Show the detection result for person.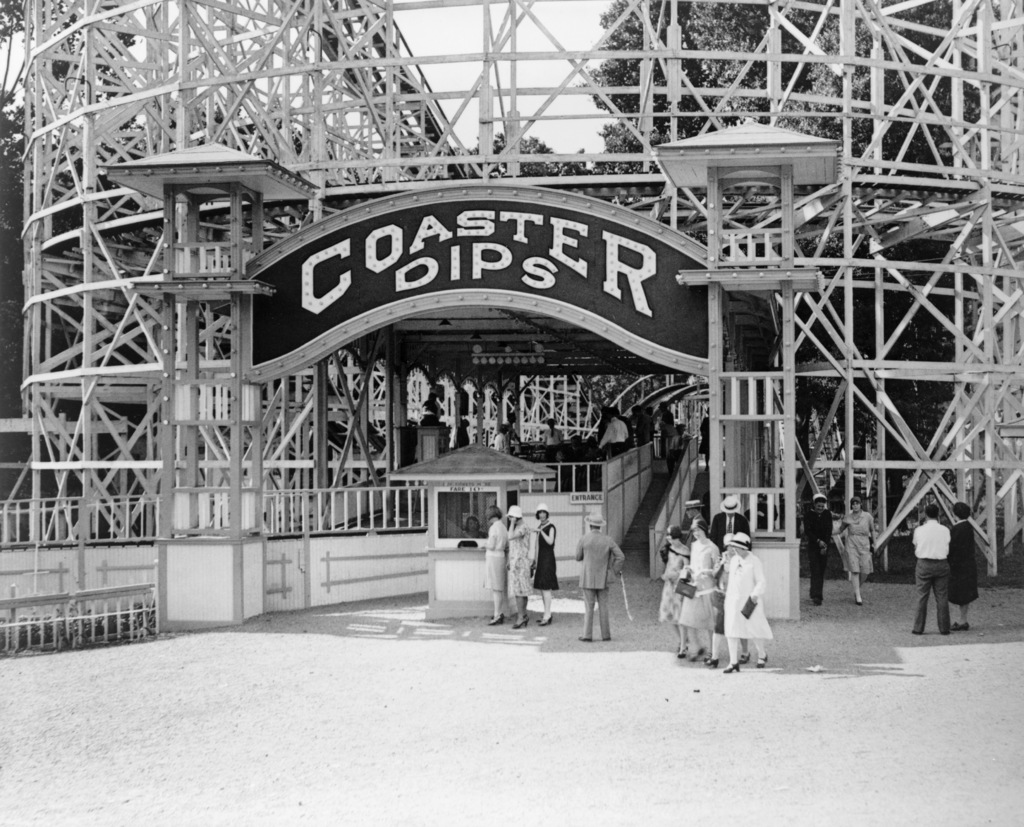
bbox(946, 505, 980, 633).
